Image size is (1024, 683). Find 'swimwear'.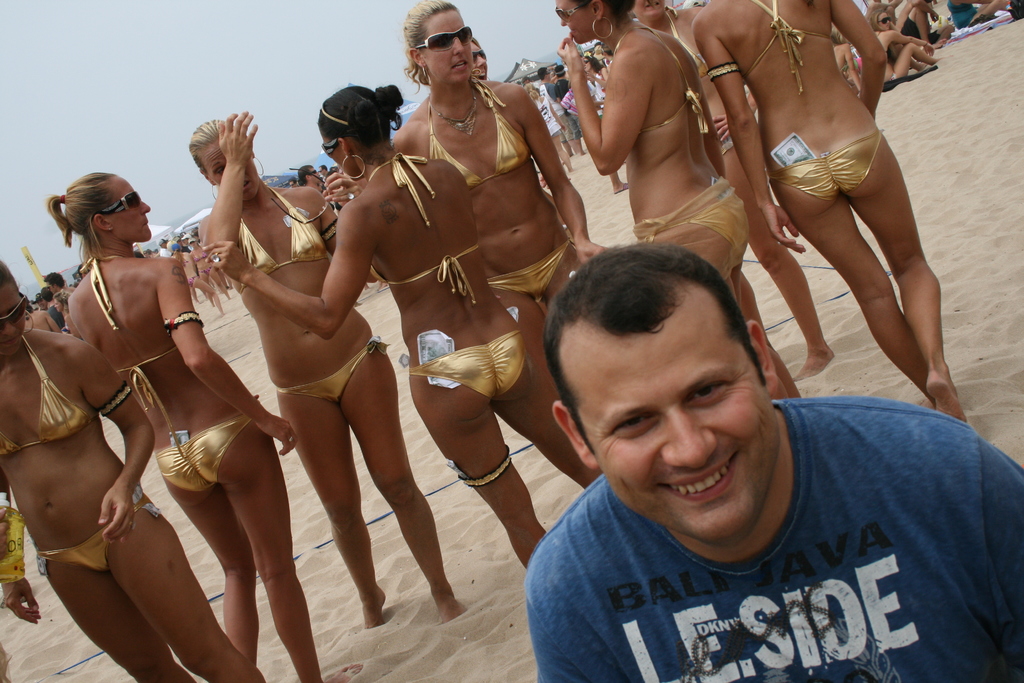
748,0,836,97.
